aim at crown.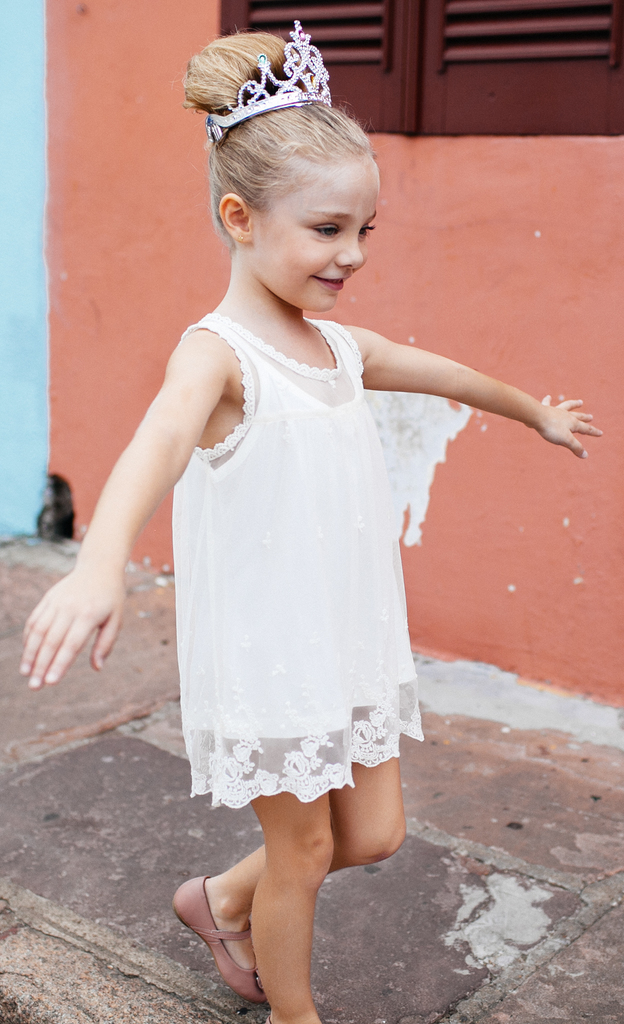
Aimed at l=206, t=20, r=333, b=145.
